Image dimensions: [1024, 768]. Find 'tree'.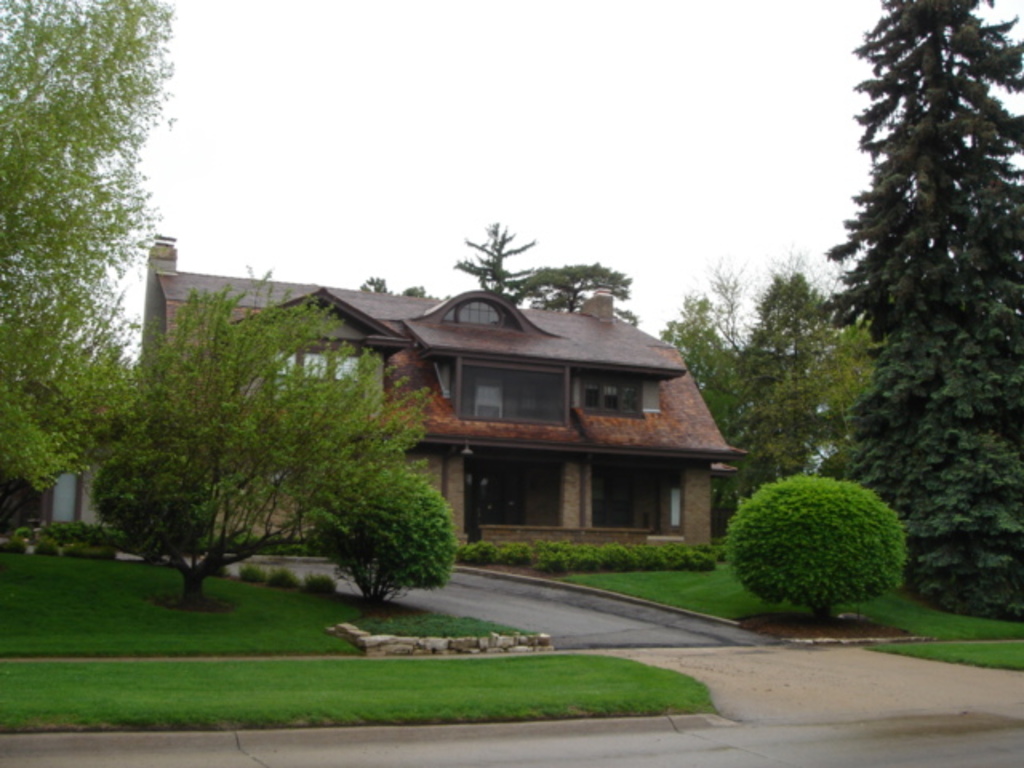
crop(827, 0, 1022, 630).
